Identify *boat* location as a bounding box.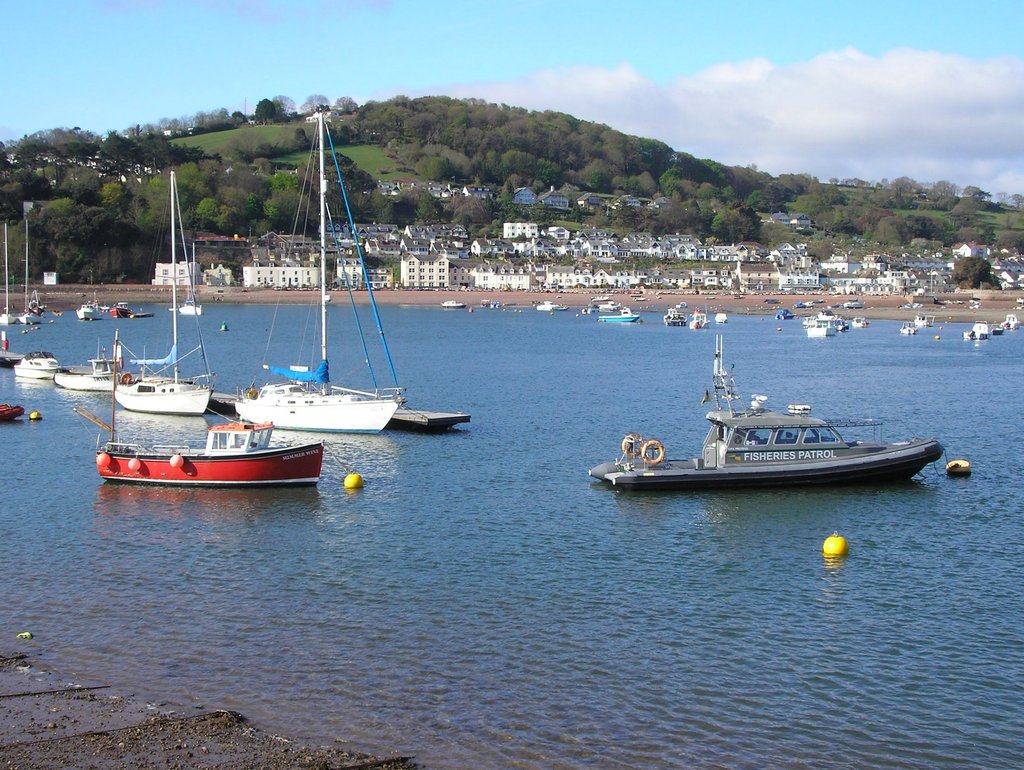
{"left": 54, "top": 353, "right": 124, "bottom": 393}.
